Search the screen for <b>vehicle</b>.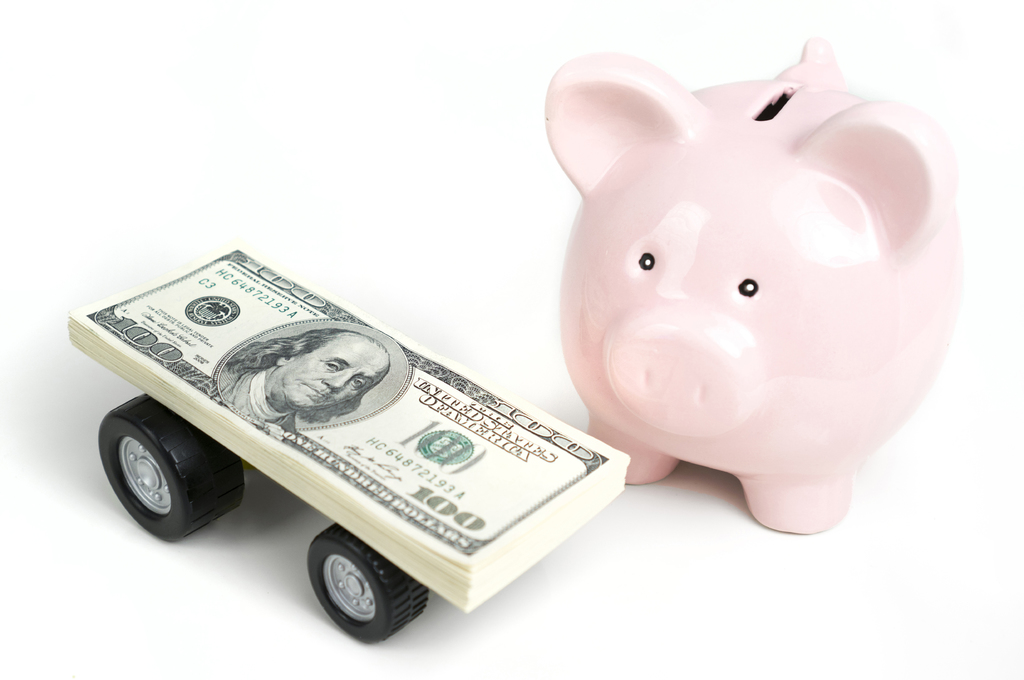
Found at pyautogui.locateOnScreen(67, 241, 628, 646).
